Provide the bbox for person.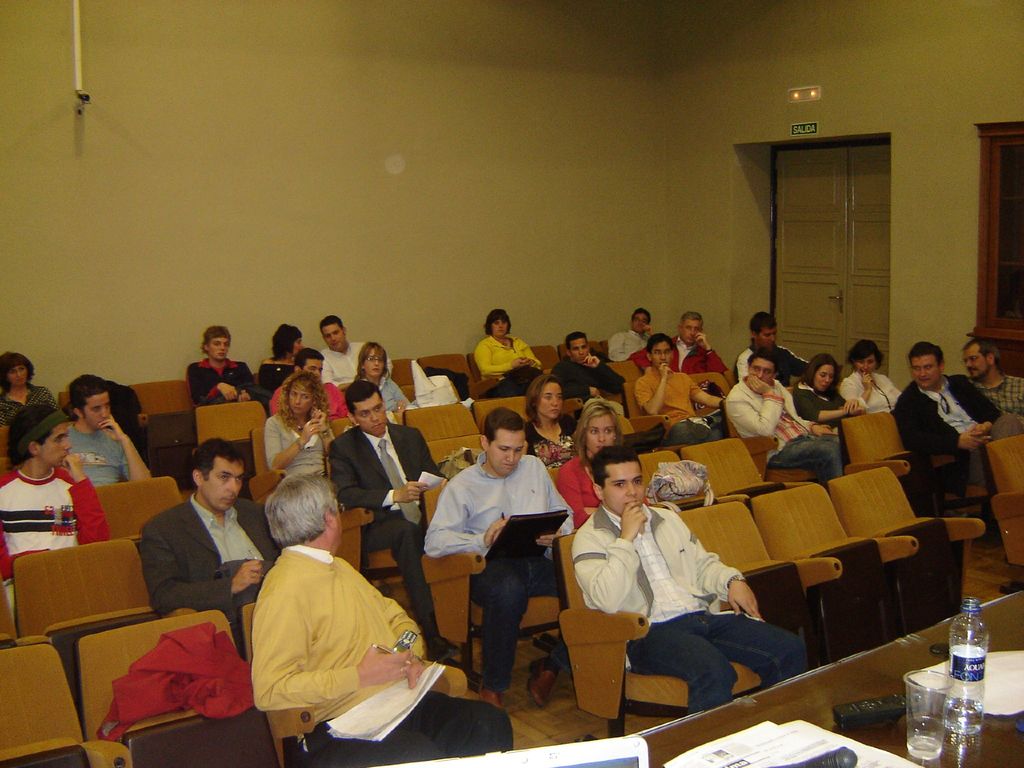
138/437/283/668.
